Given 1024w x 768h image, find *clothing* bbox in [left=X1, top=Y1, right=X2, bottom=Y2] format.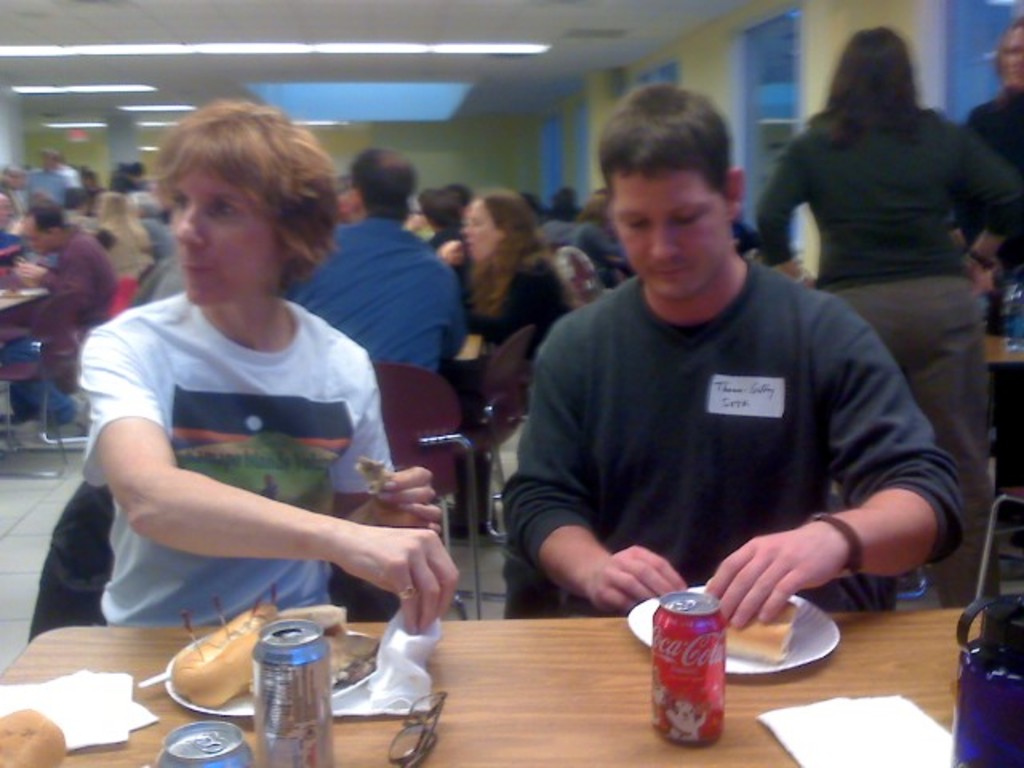
[left=77, top=317, right=397, bottom=626].
